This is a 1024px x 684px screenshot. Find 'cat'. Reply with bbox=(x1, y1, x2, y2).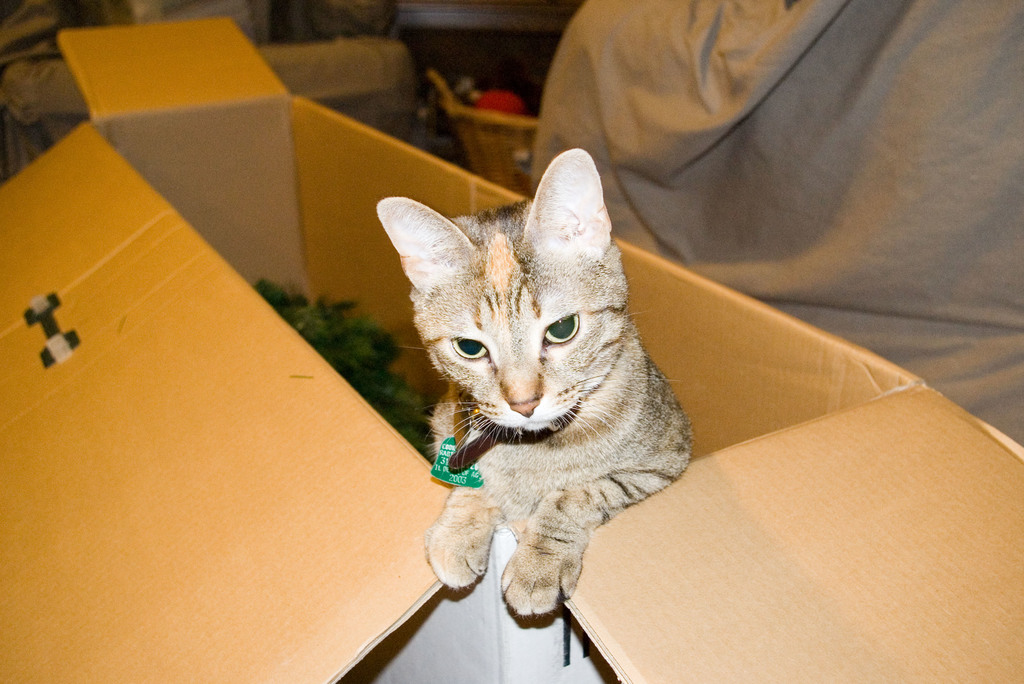
bbox=(372, 145, 692, 620).
